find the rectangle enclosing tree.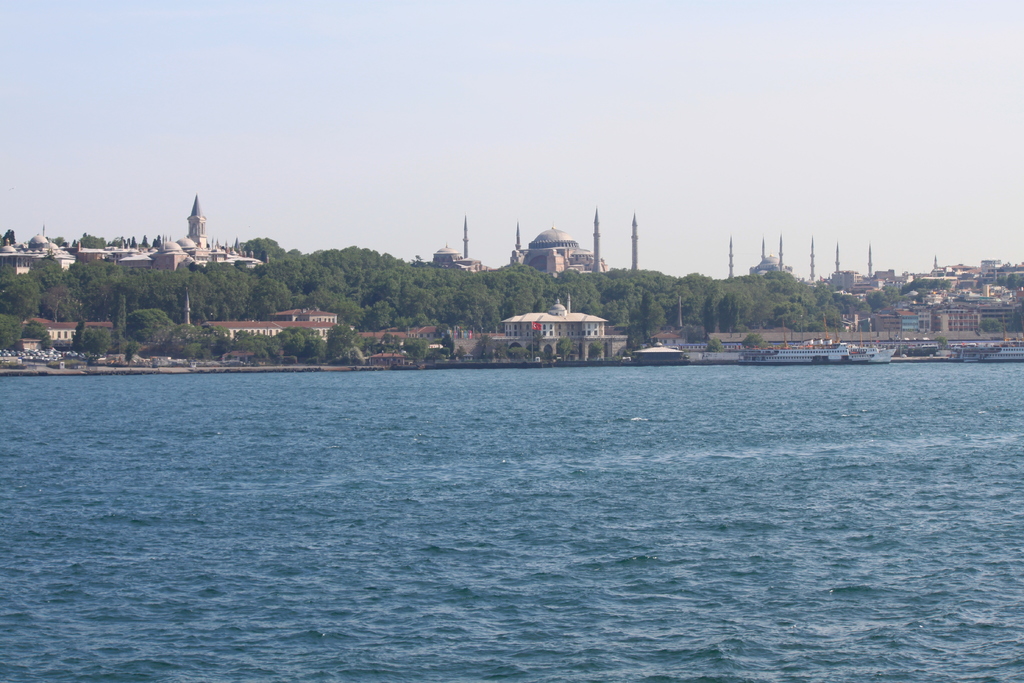
766,292,817,337.
